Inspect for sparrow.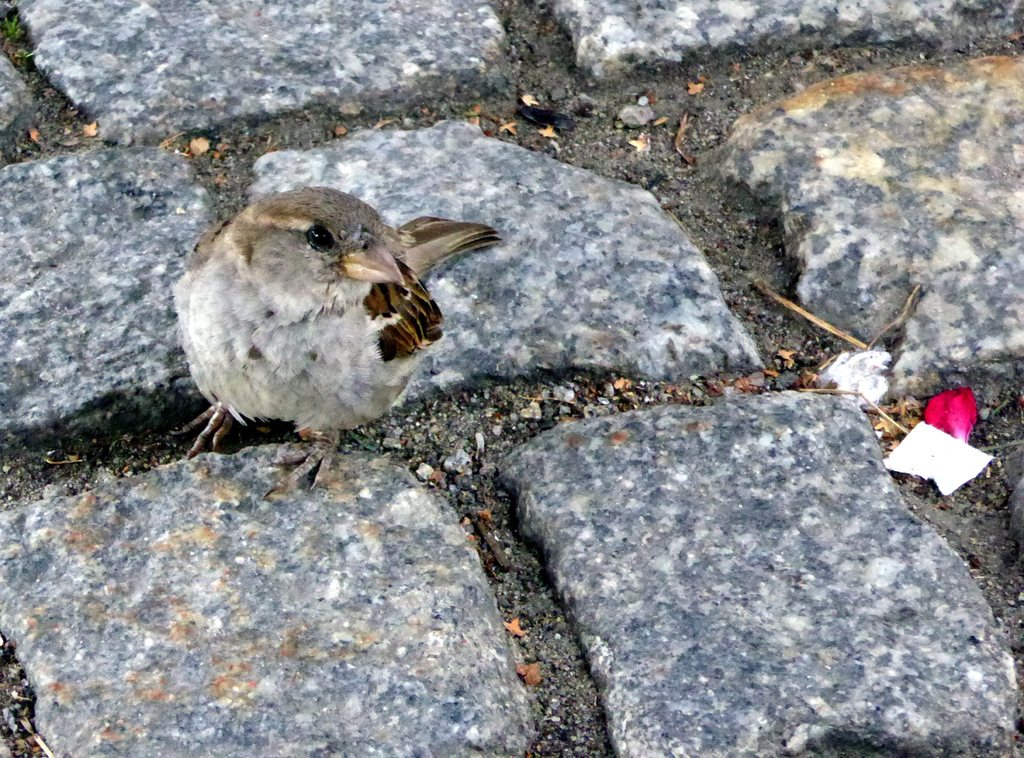
Inspection: region(172, 184, 500, 501).
